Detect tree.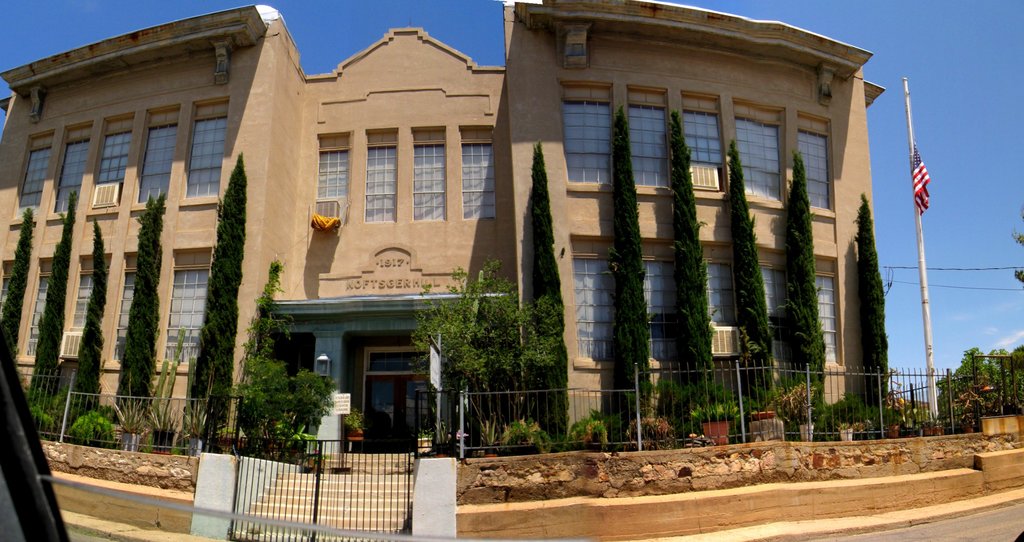
Detected at bbox=(726, 141, 775, 412).
